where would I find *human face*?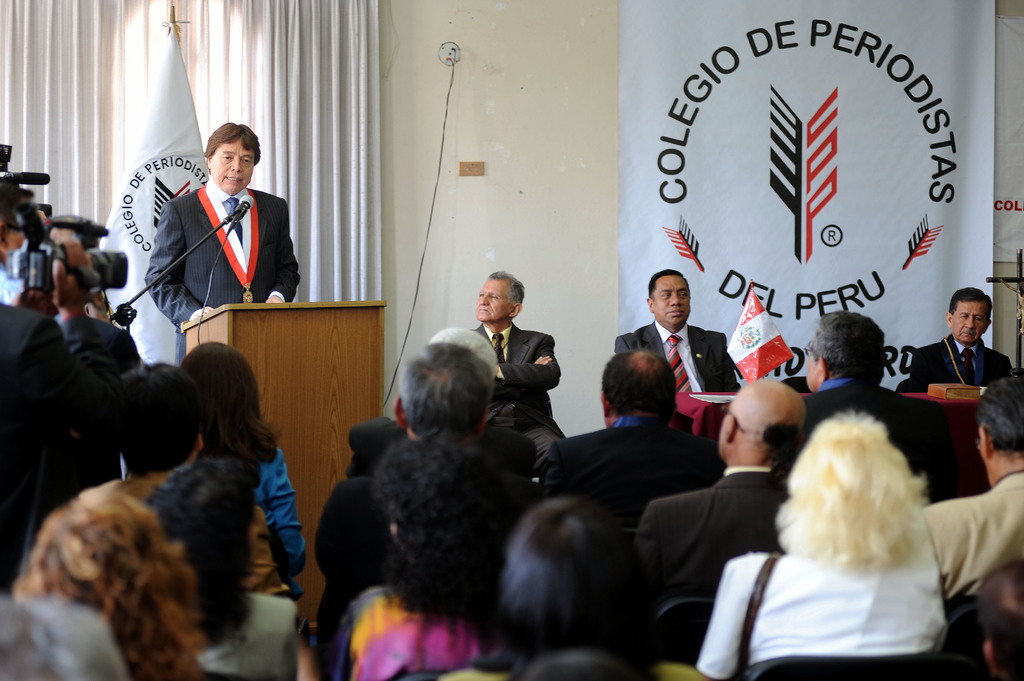
At 479 275 517 324.
